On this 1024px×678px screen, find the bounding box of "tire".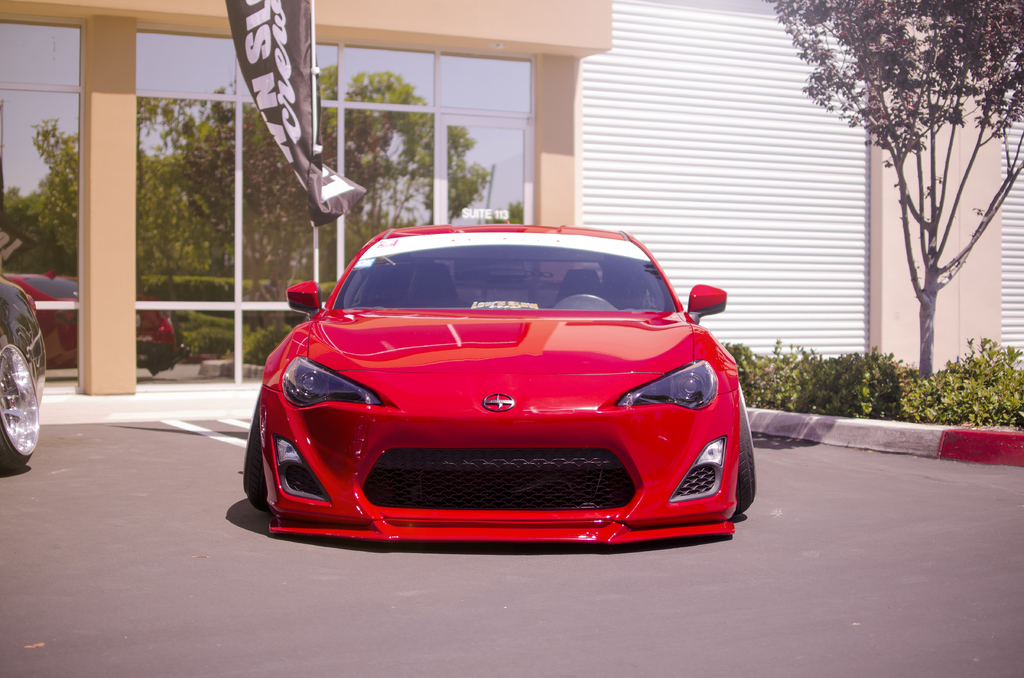
Bounding box: {"x1": 733, "y1": 389, "x2": 758, "y2": 515}.
